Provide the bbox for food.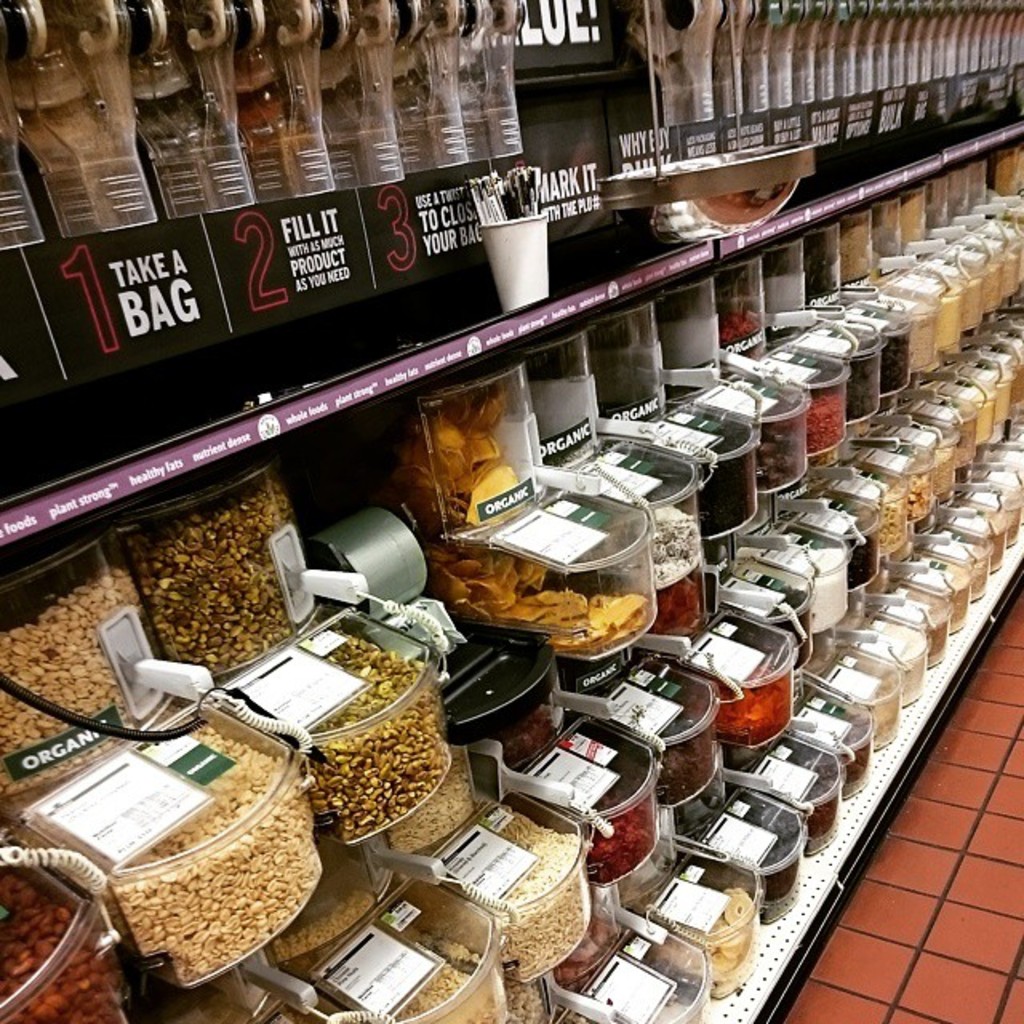
<box>1005,358,1022,405</box>.
